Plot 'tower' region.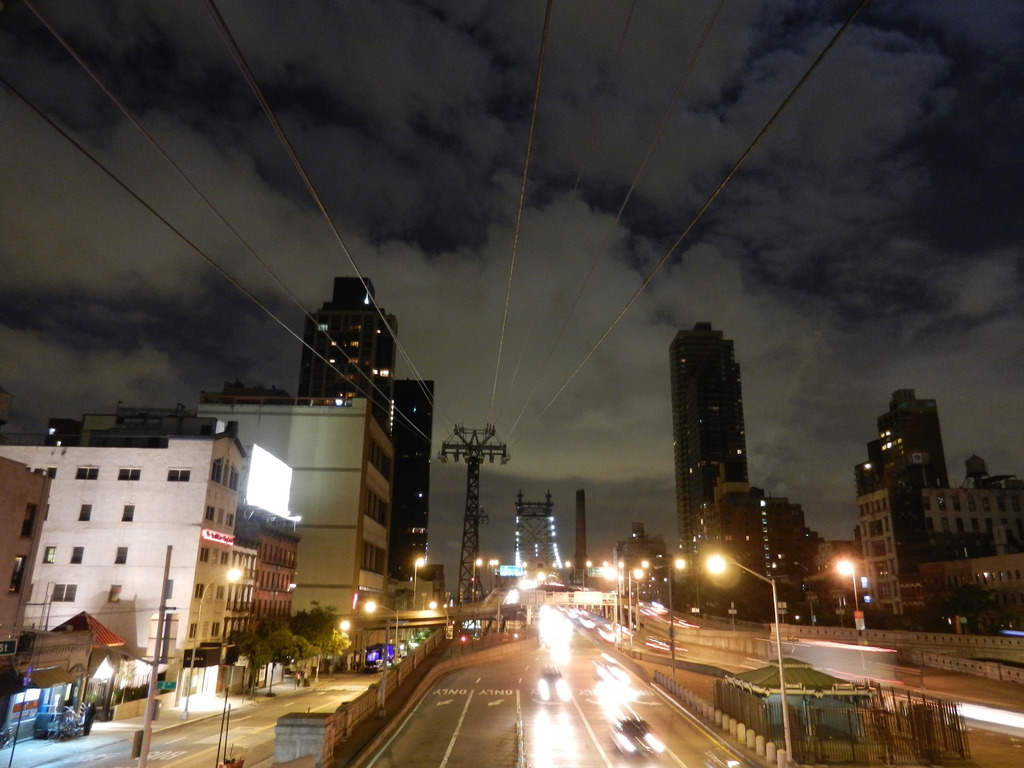
Plotted at x1=877 y1=395 x2=944 y2=495.
